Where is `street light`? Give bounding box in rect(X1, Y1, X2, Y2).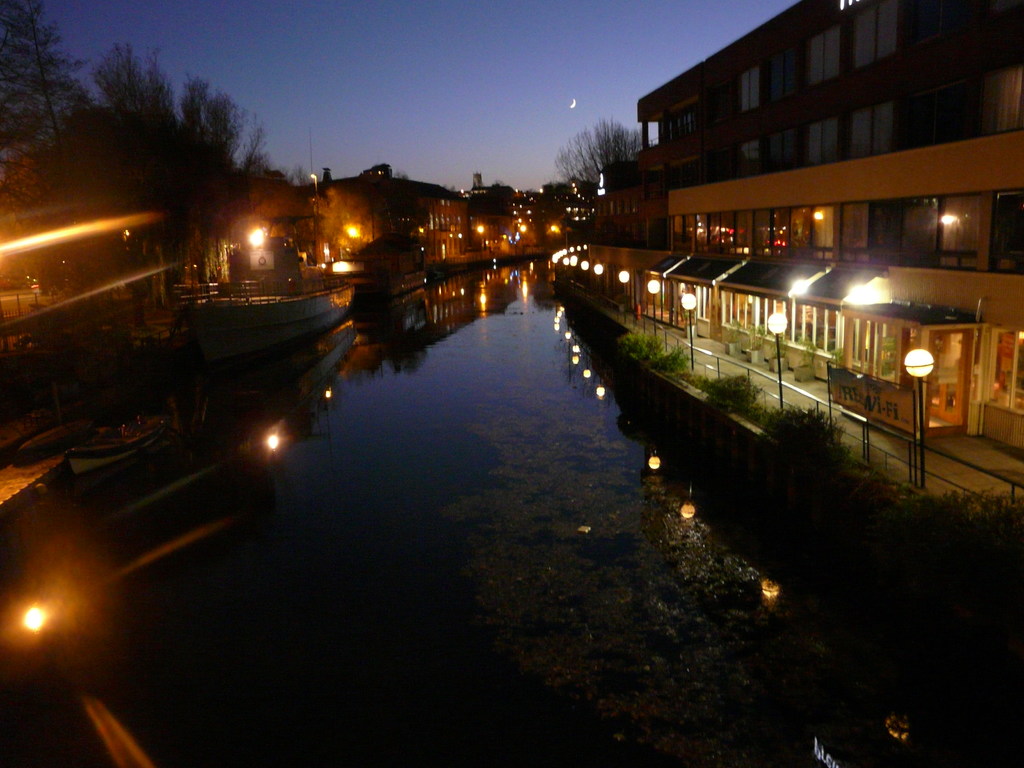
rect(906, 343, 929, 464).
